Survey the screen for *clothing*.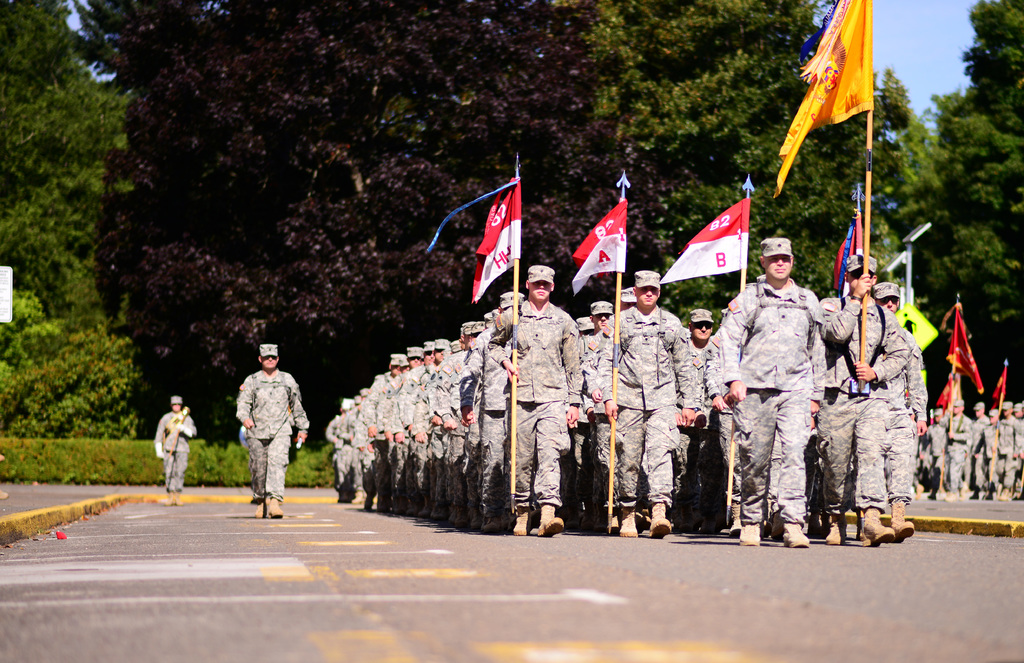
Survey found: 730/241/846/522.
